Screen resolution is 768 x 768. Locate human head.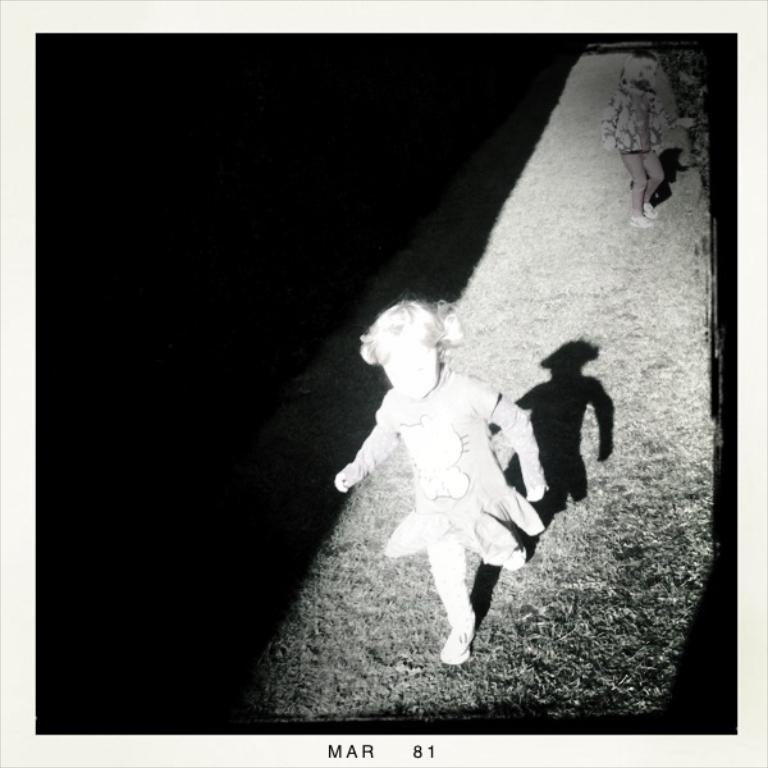
[left=362, top=297, right=466, bottom=398].
